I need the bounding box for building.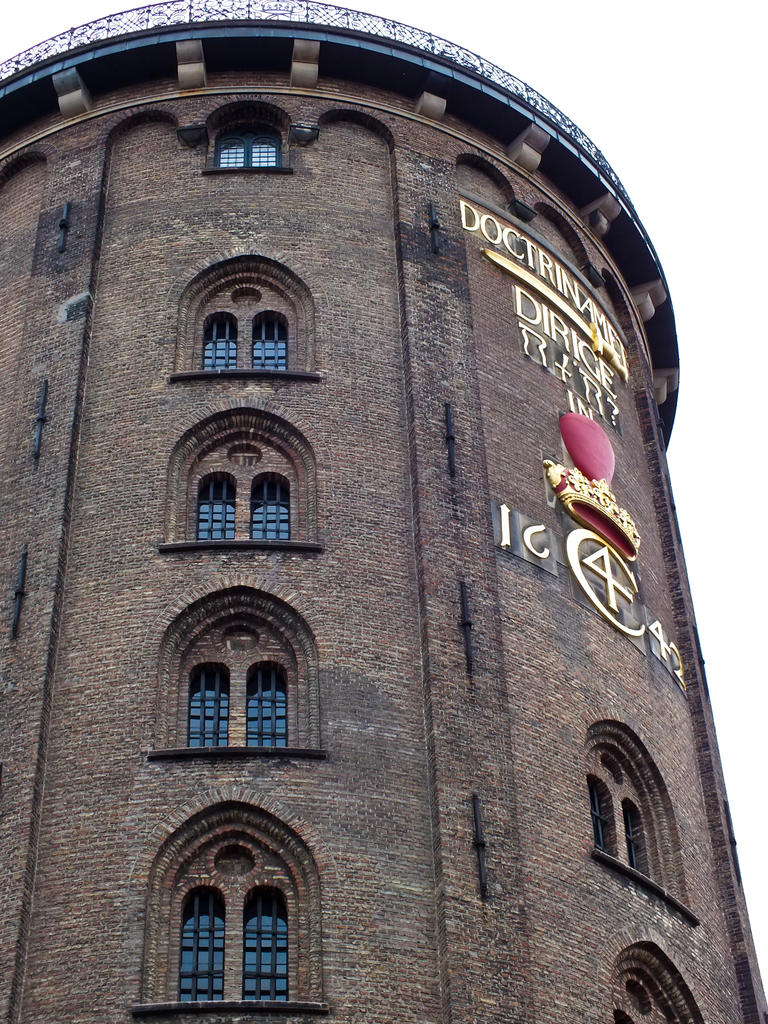
Here it is: 0/0/767/1023.
